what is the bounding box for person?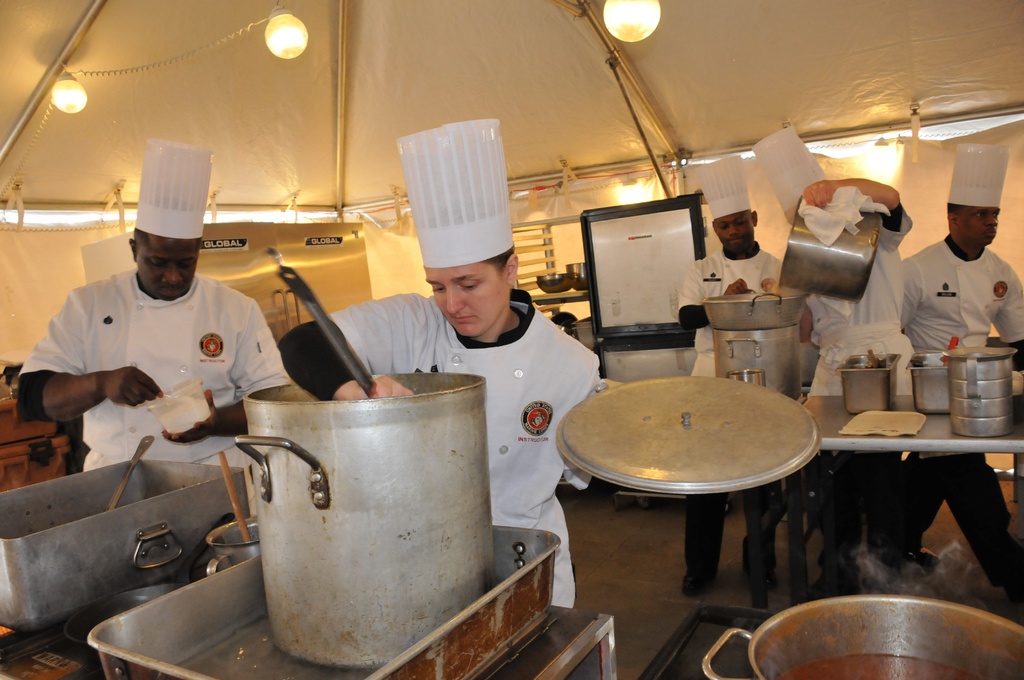
bbox=(676, 150, 803, 597).
